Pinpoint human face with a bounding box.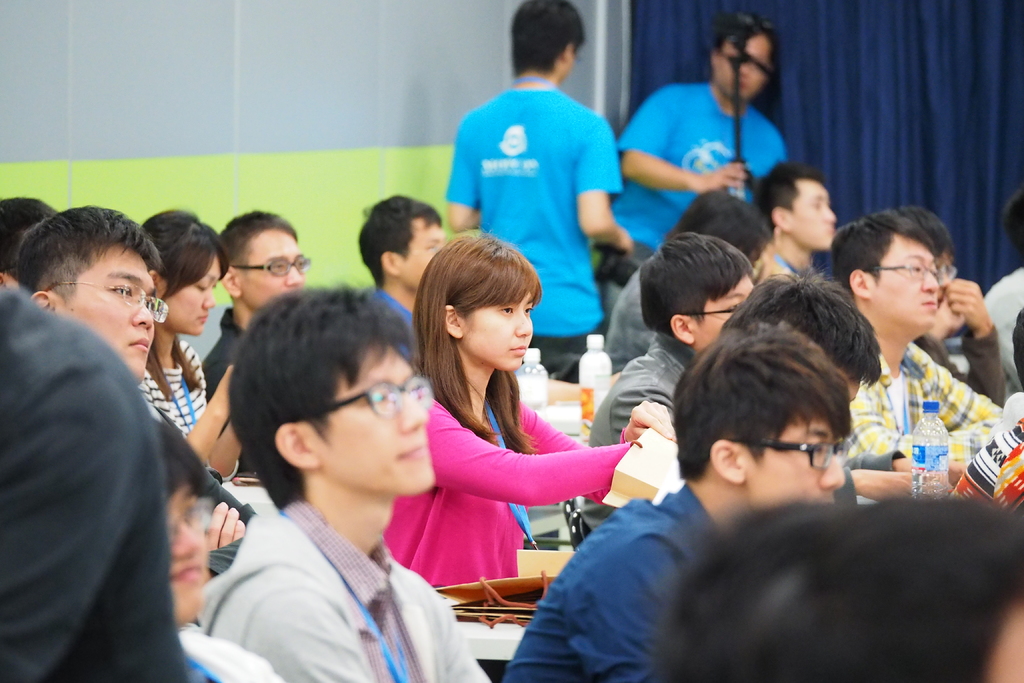
157:488:206:620.
